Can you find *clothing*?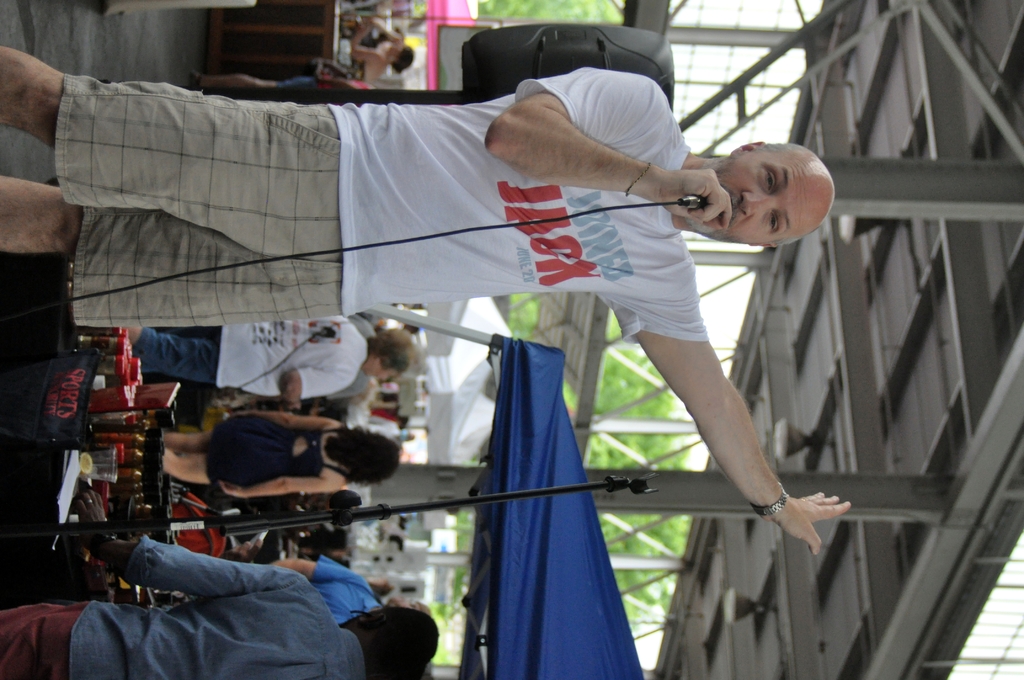
Yes, bounding box: <region>319, 560, 385, 623</region>.
